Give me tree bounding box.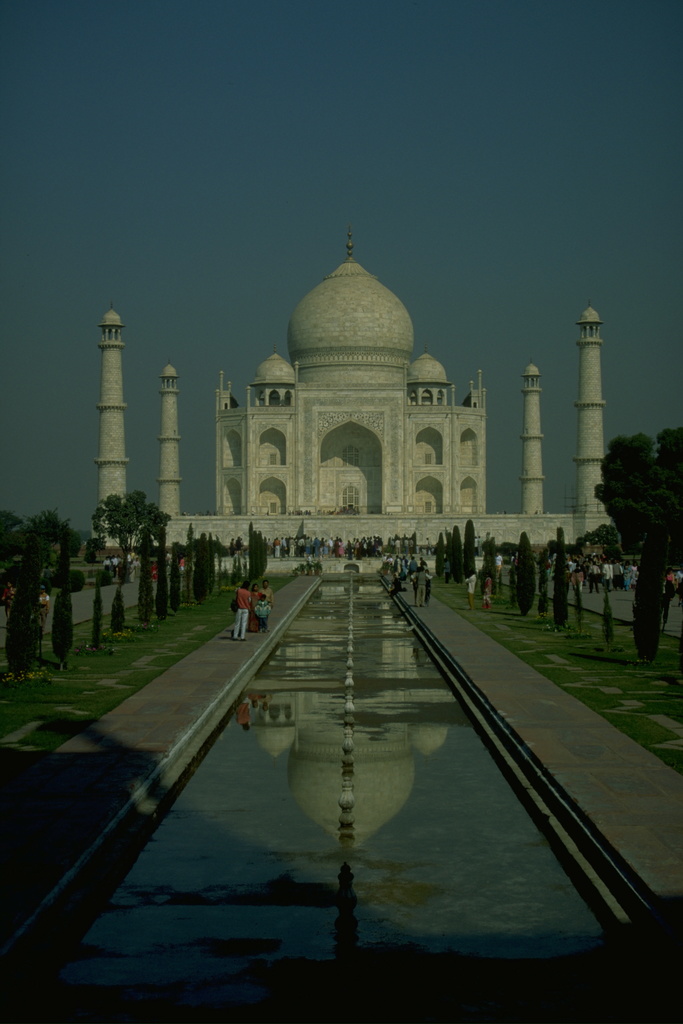
pyautogui.locateOnScreen(0, 509, 69, 567).
